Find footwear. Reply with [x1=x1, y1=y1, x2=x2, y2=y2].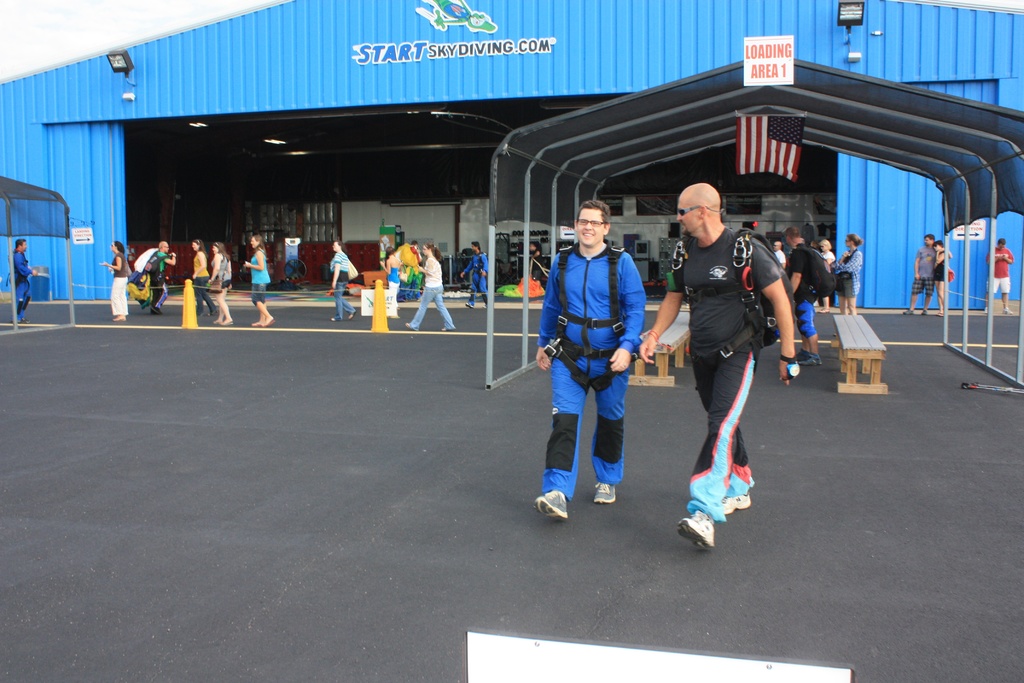
[x1=349, y1=309, x2=357, y2=319].
